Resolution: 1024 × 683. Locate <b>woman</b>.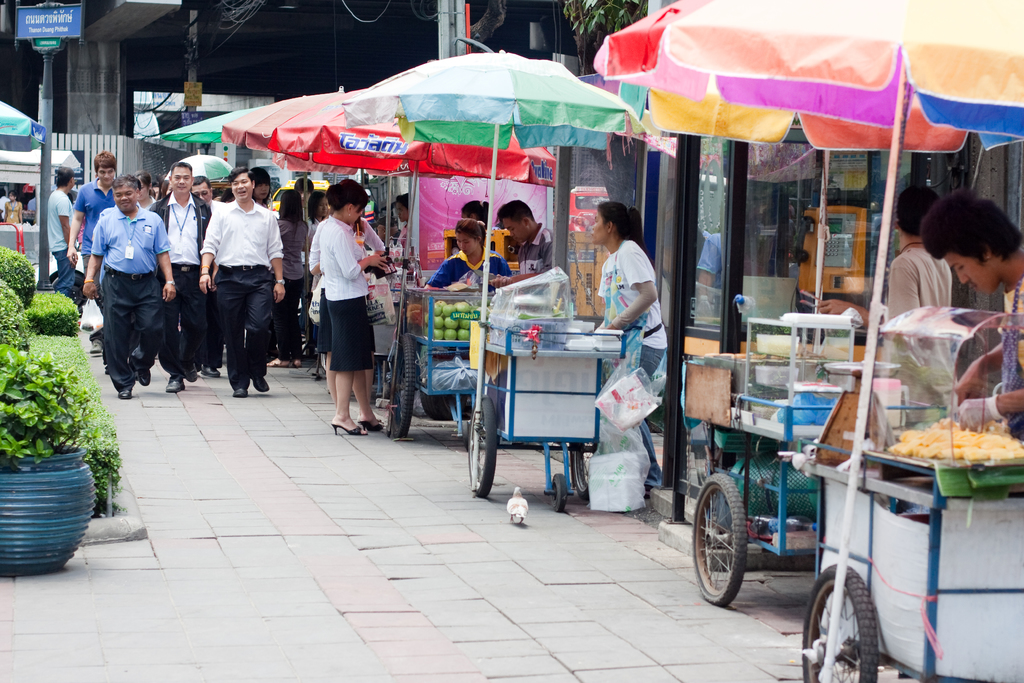
(left=311, top=183, right=383, bottom=425).
